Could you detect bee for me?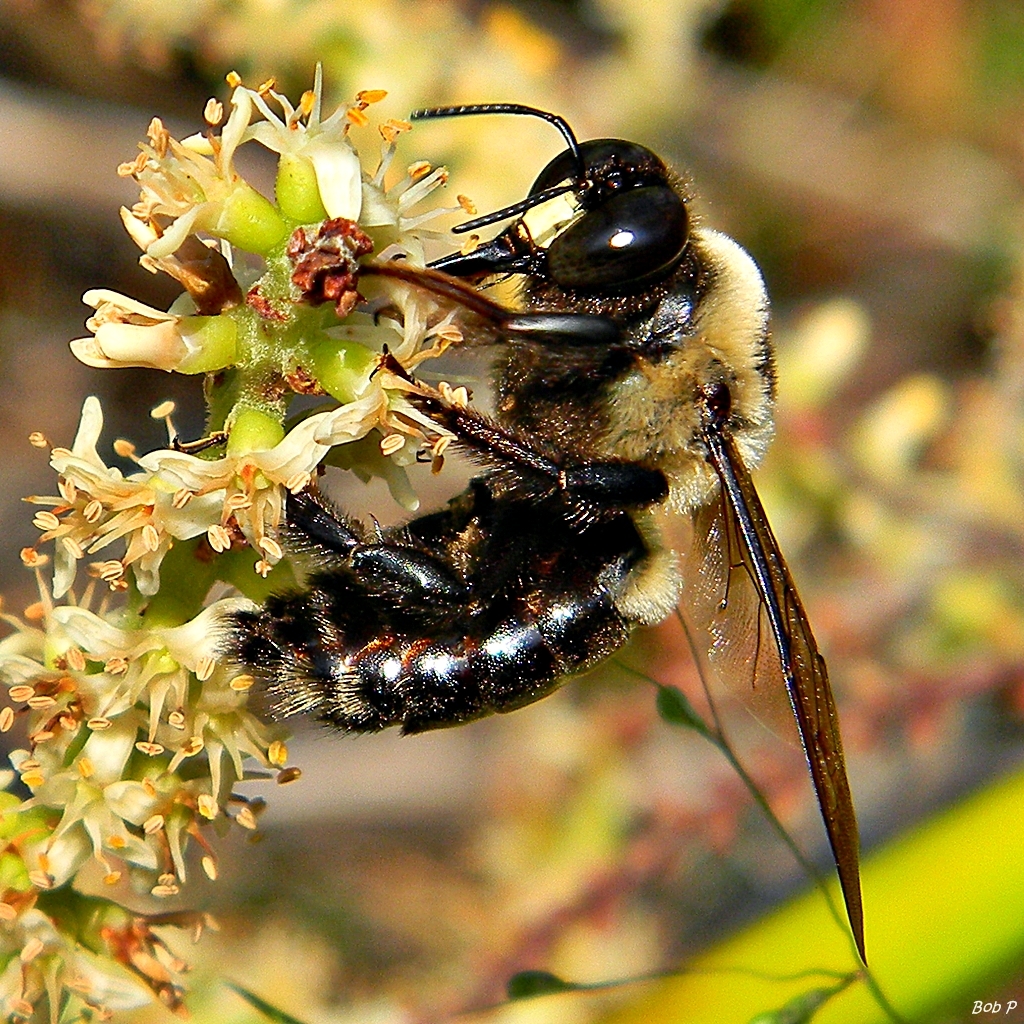
Detection result: left=226, top=101, right=918, bottom=922.
